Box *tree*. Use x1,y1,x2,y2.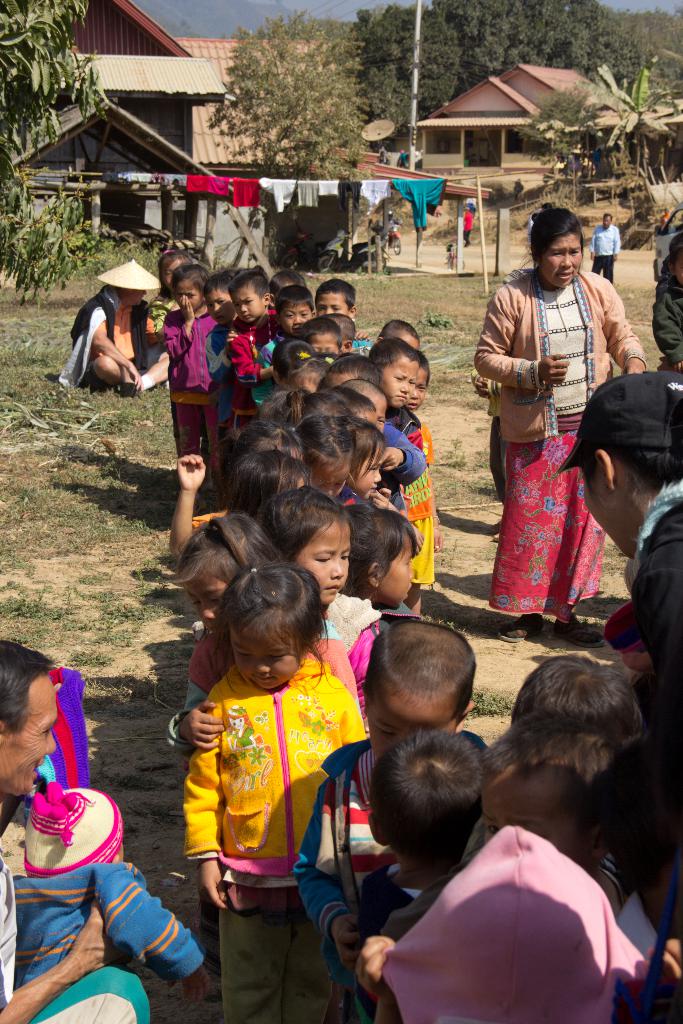
570,57,682,178.
